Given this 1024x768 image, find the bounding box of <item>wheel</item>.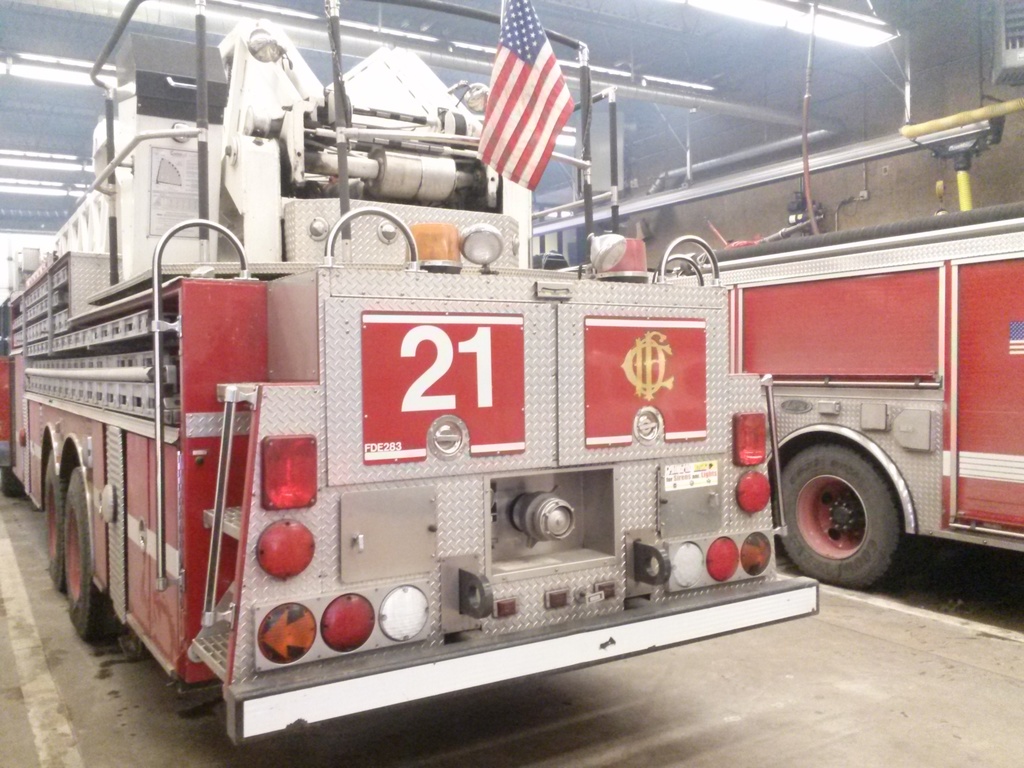
box(59, 463, 138, 643).
